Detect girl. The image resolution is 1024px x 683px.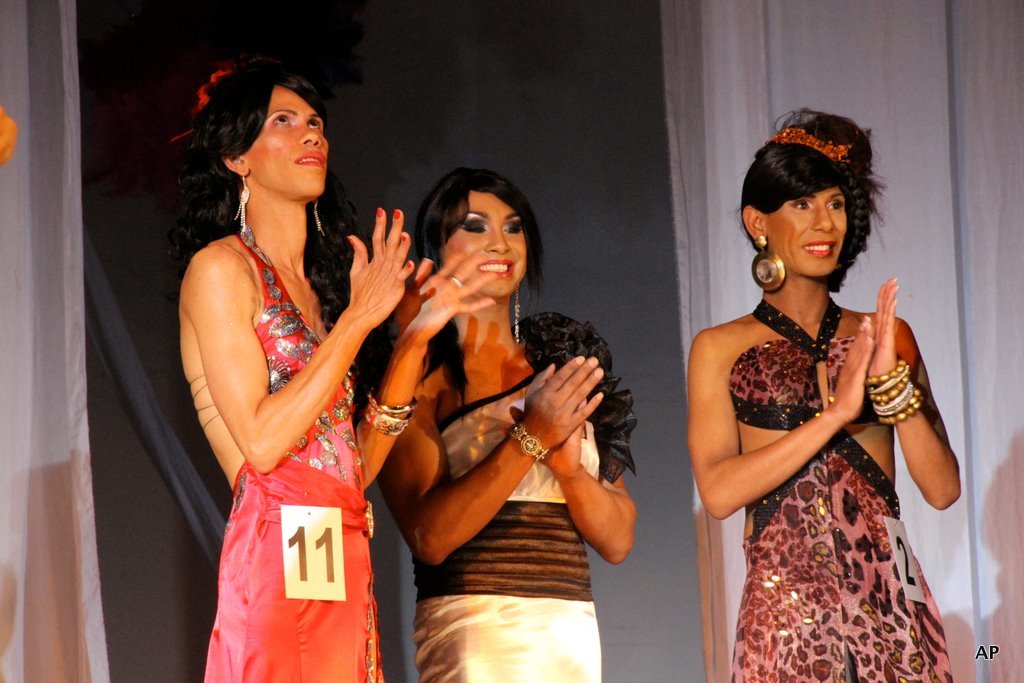
x1=378, y1=165, x2=626, y2=682.
